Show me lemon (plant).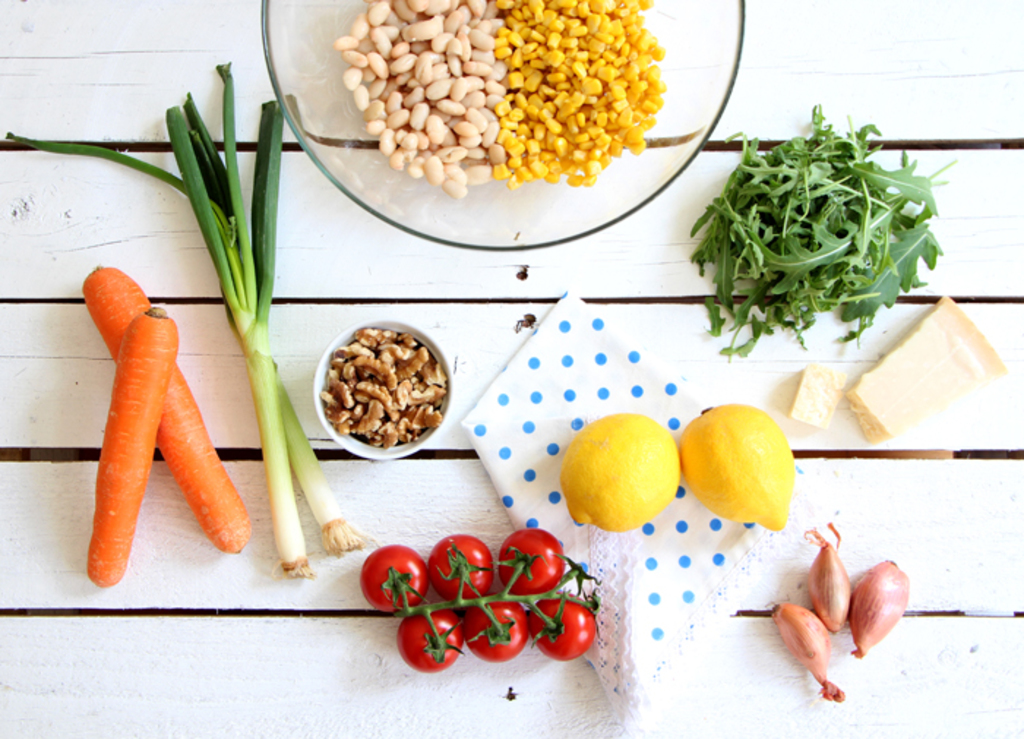
lemon (plant) is here: [677,405,799,533].
